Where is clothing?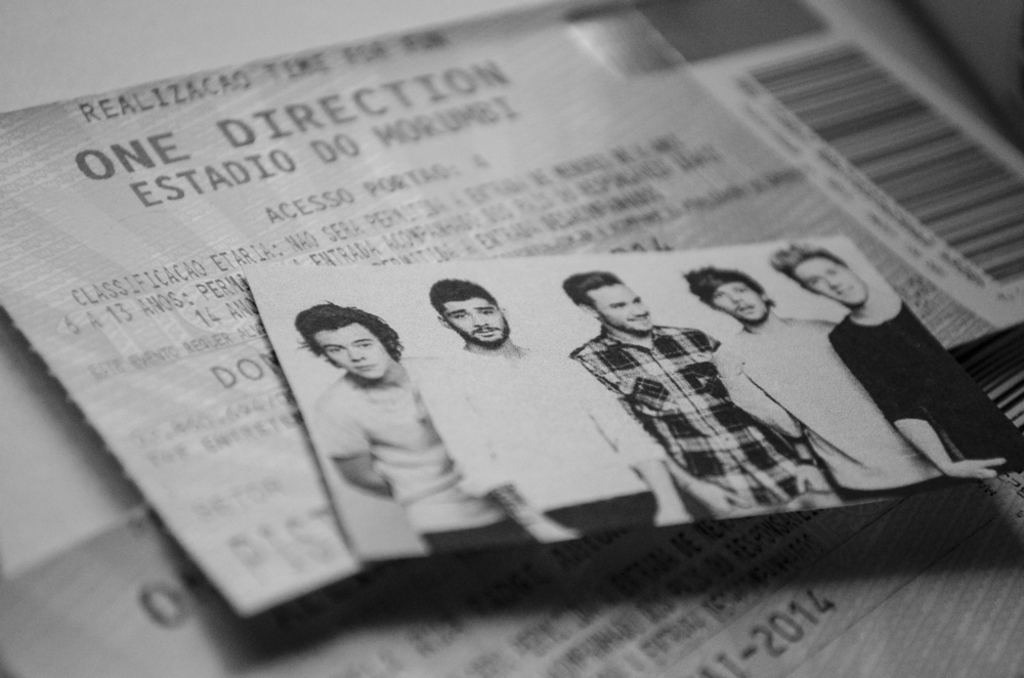
(712, 315, 941, 494).
